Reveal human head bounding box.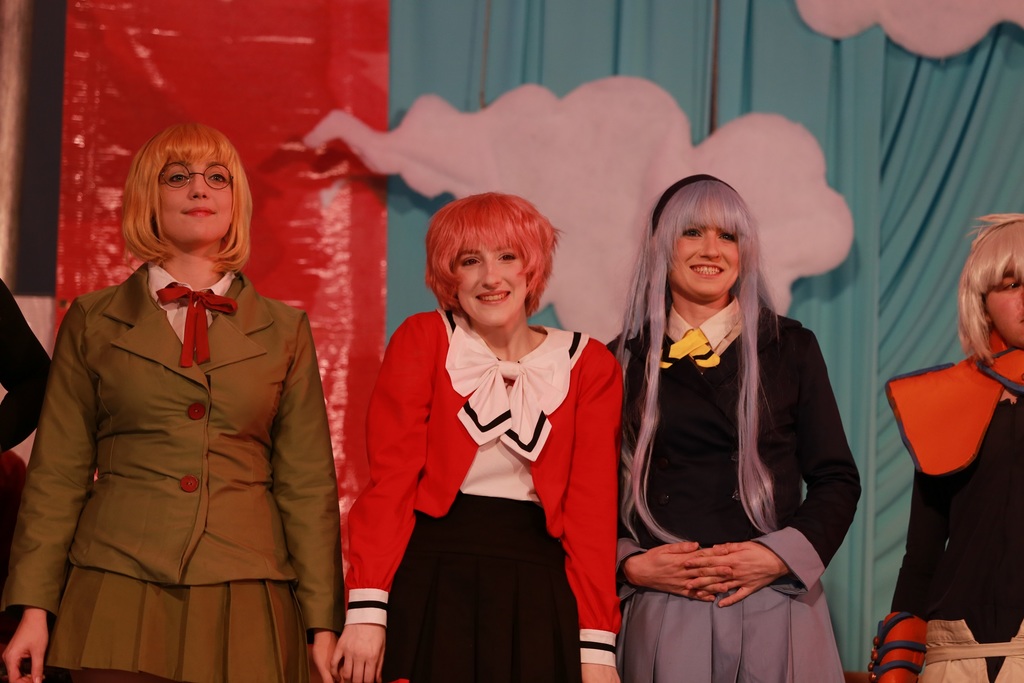
Revealed: [955,210,1023,349].
